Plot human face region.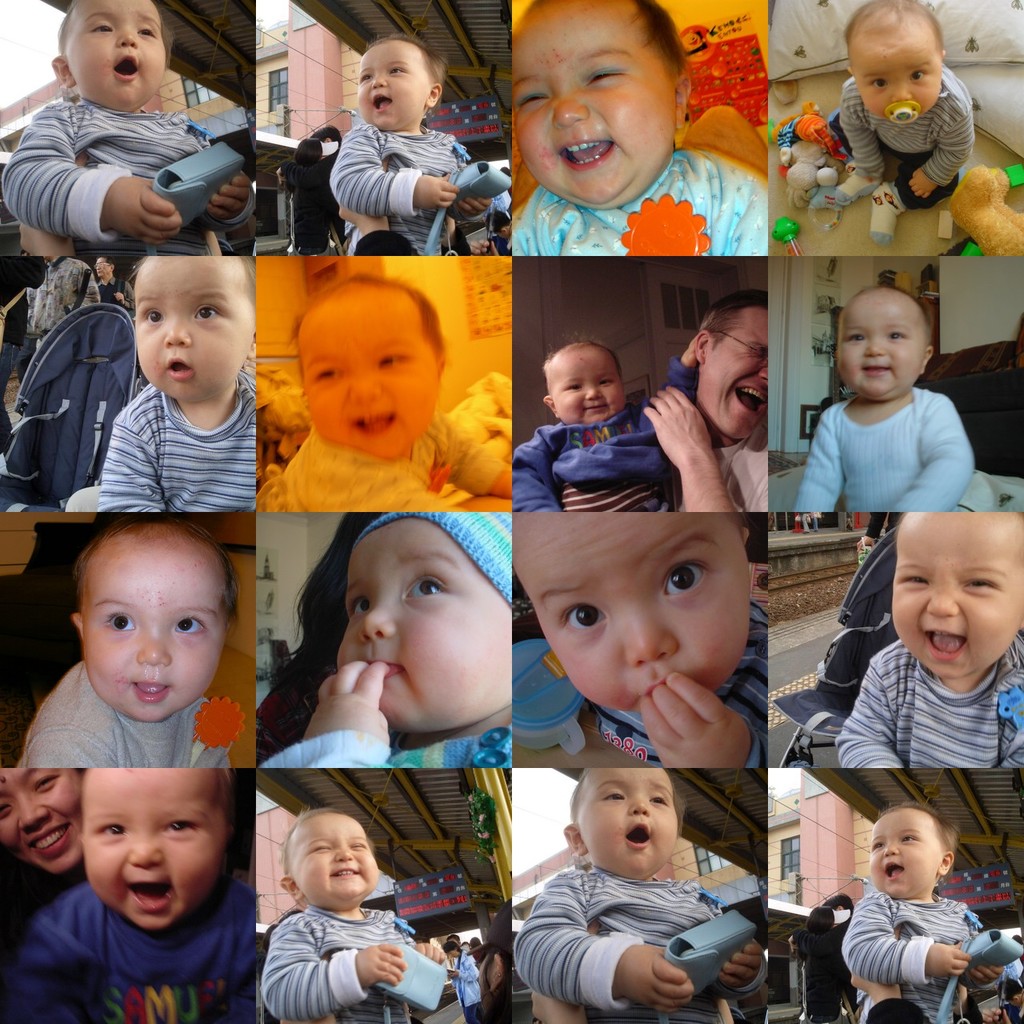
Plotted at [x1=446, y1=947, x2=459, y2=960].
